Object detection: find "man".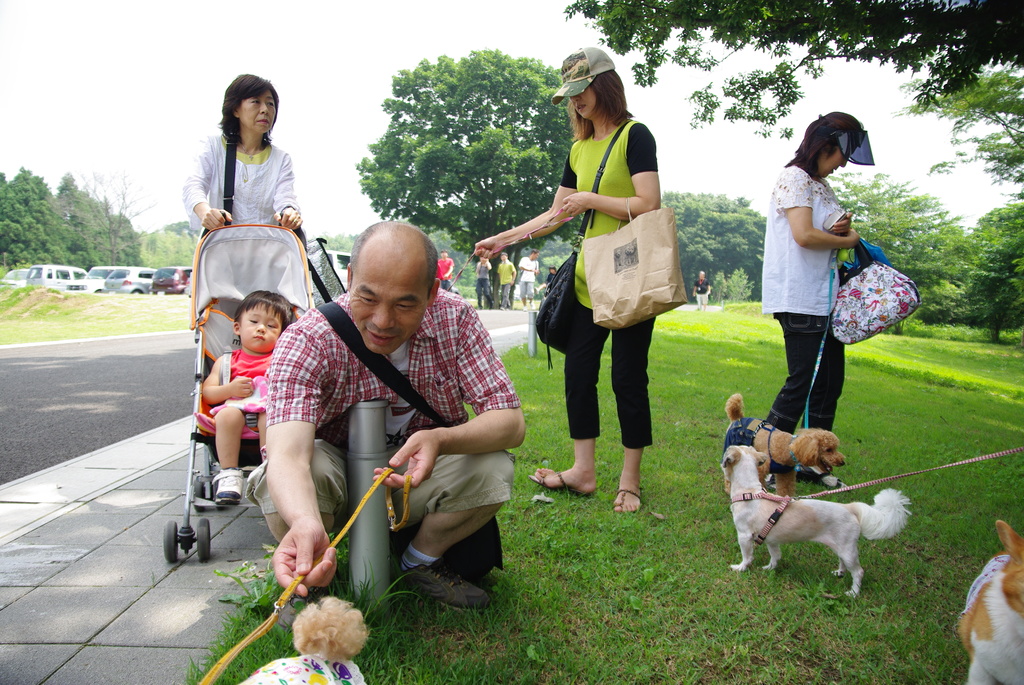
l=516, t=248, r=538, b=306.
